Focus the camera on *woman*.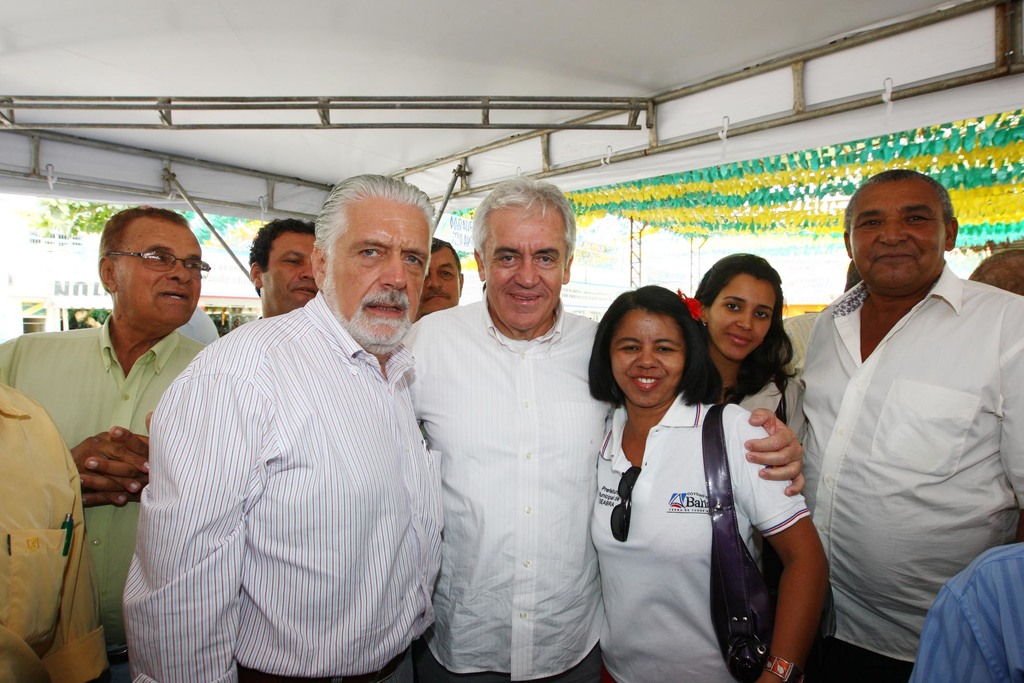
Focus region: (left=598, top=259, right=801, bottom=675).
